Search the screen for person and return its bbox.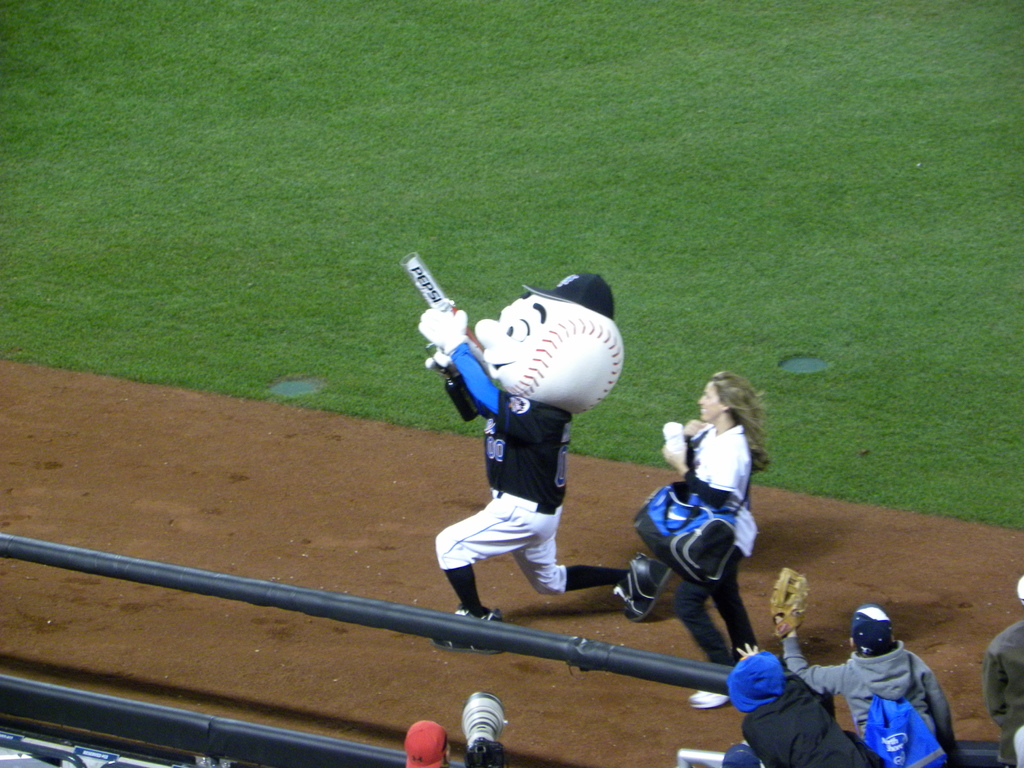
Found: bbox=(406, 271, 668, 652).
